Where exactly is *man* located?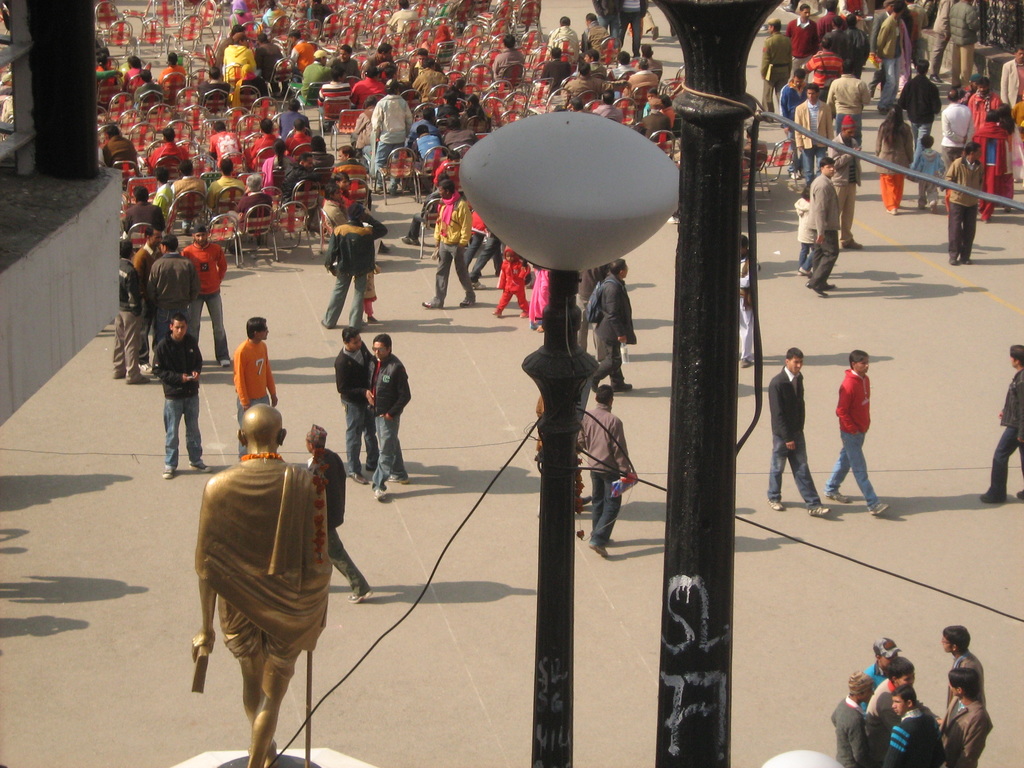
Its bounding box is {"x1": 115, "y1": 239, "x2": 152, "y2": 384}.
